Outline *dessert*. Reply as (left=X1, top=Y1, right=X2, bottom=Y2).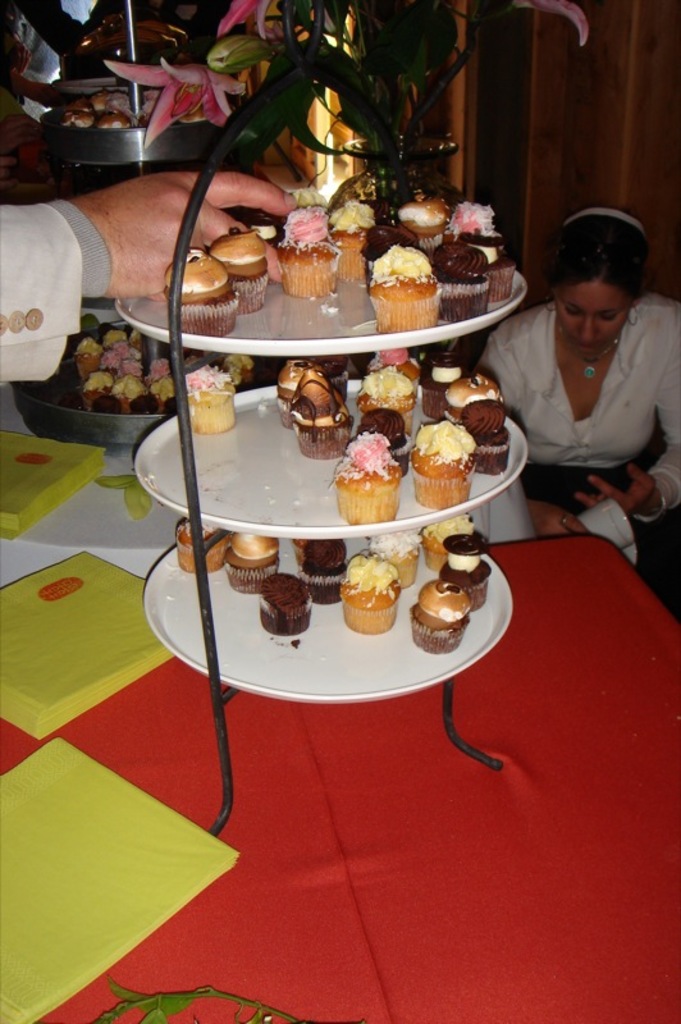
(left=218, top=348, right=256, bottom=379).
